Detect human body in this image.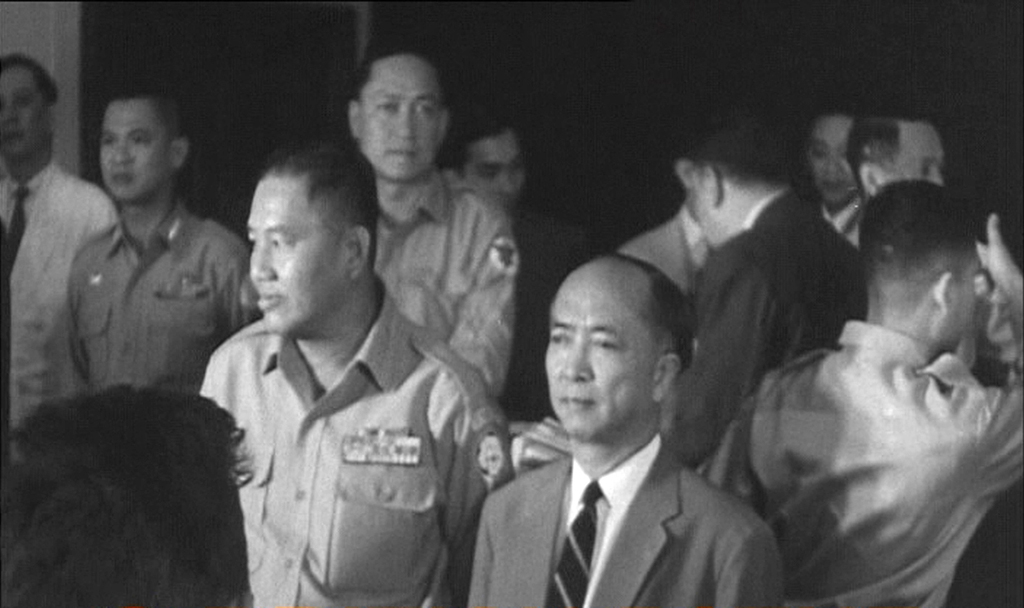
Detection: bbox=(686, 336, 1023, 607).
